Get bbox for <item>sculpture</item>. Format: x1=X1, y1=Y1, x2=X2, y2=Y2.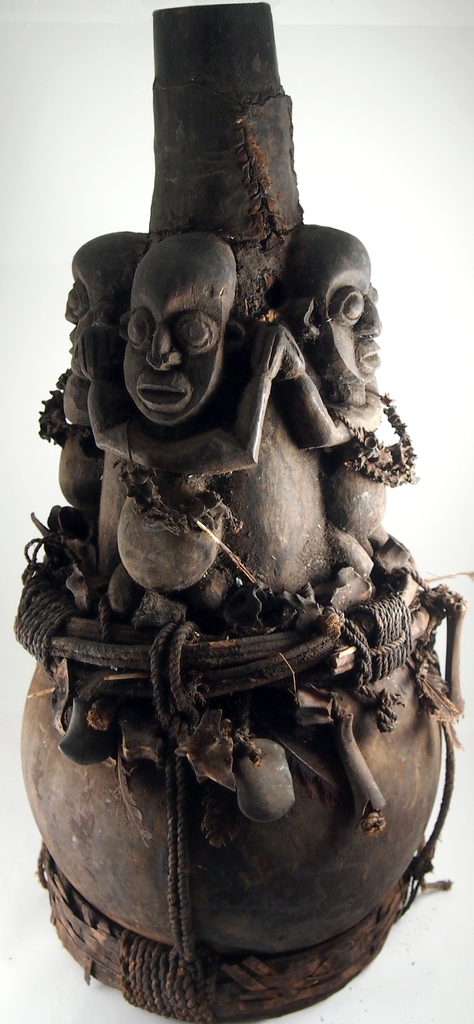
x1=262, y1=225, x2=473, y2=824.
